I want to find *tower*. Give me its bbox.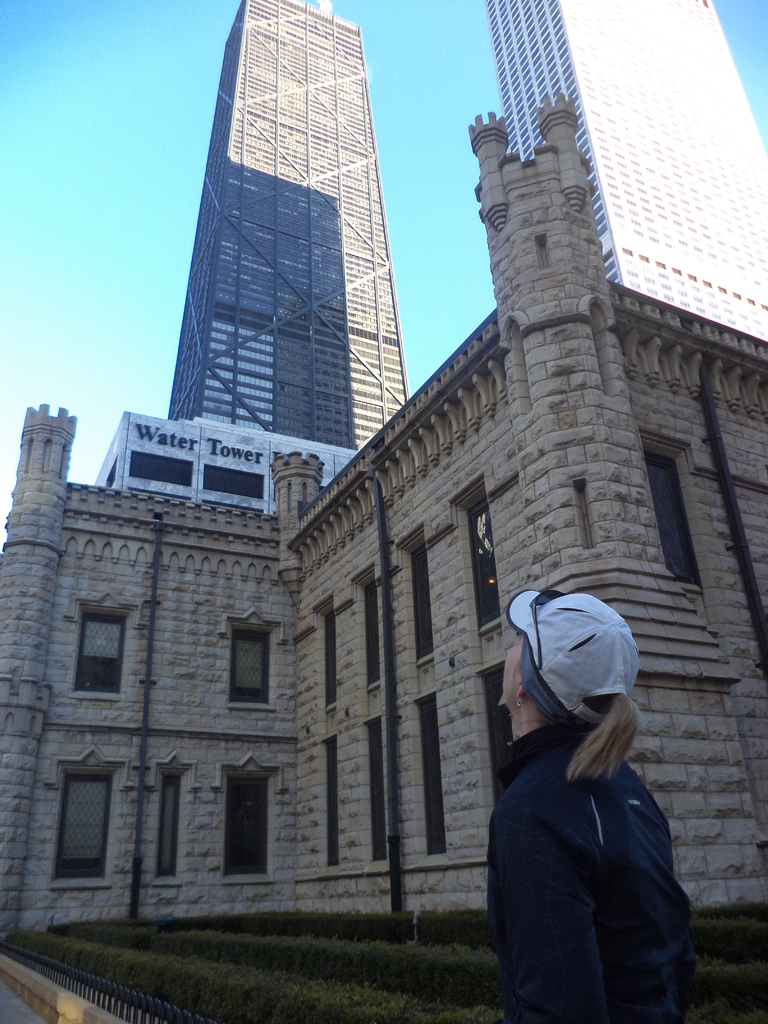
select_region(488, 0, 767, 333).
